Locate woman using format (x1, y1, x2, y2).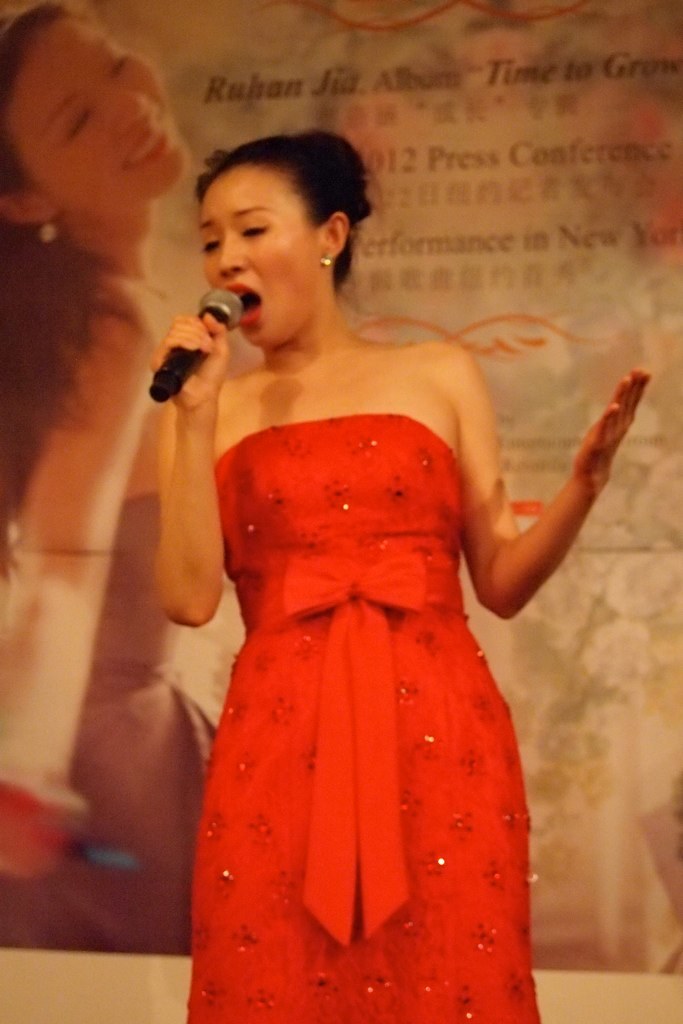
(148, 133, 654, 1023).
